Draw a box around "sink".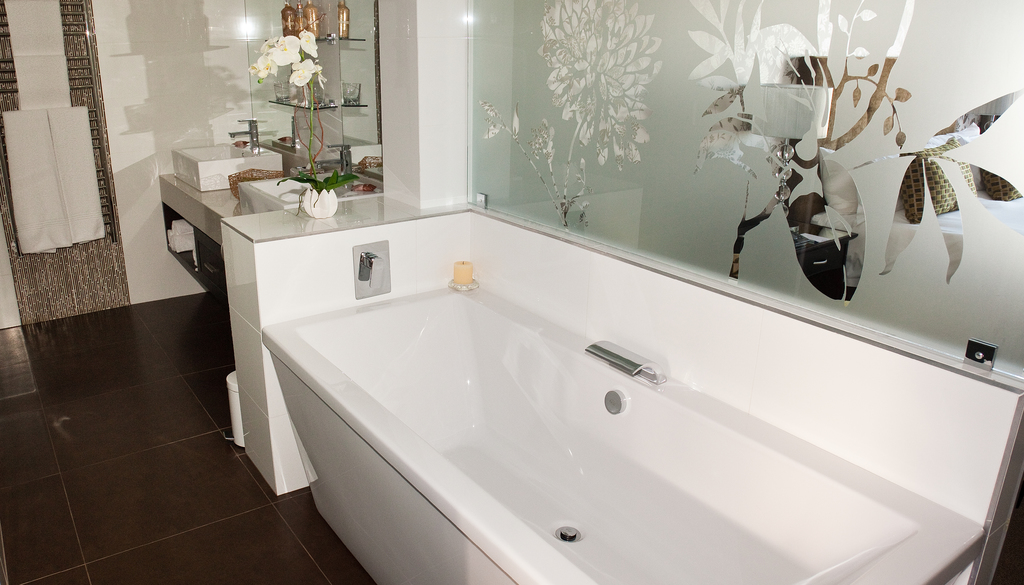
left=171, top=120, right=285, bottom=194.
